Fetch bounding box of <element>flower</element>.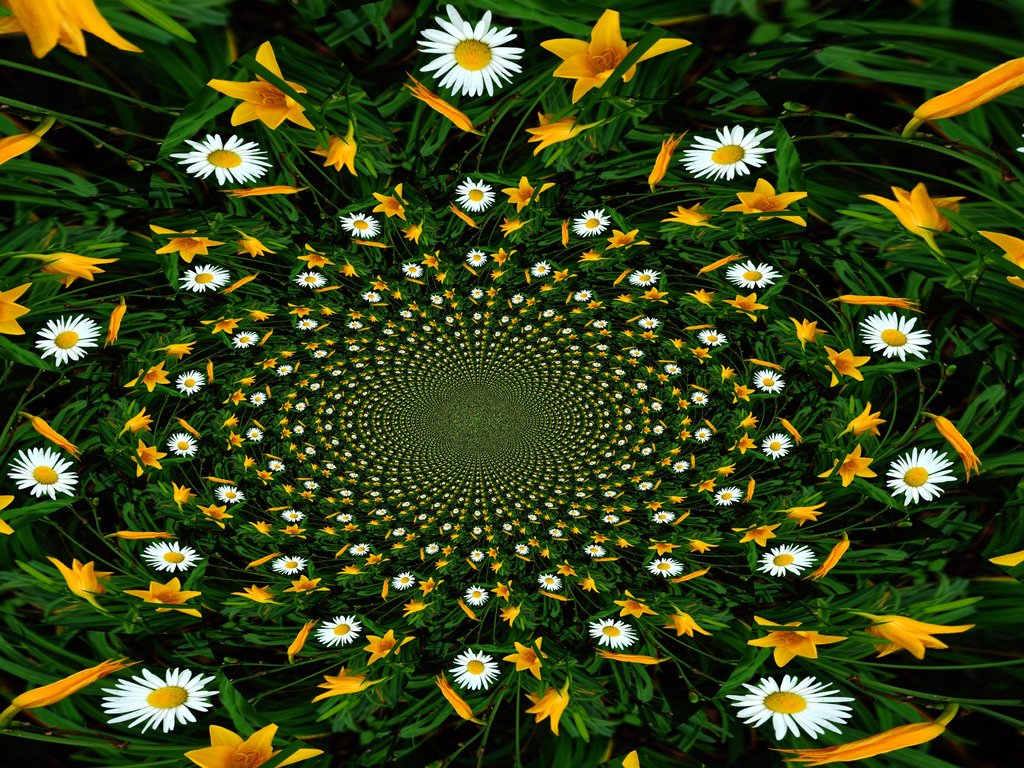
Bbox: crop(521, 687, 572, 736).
